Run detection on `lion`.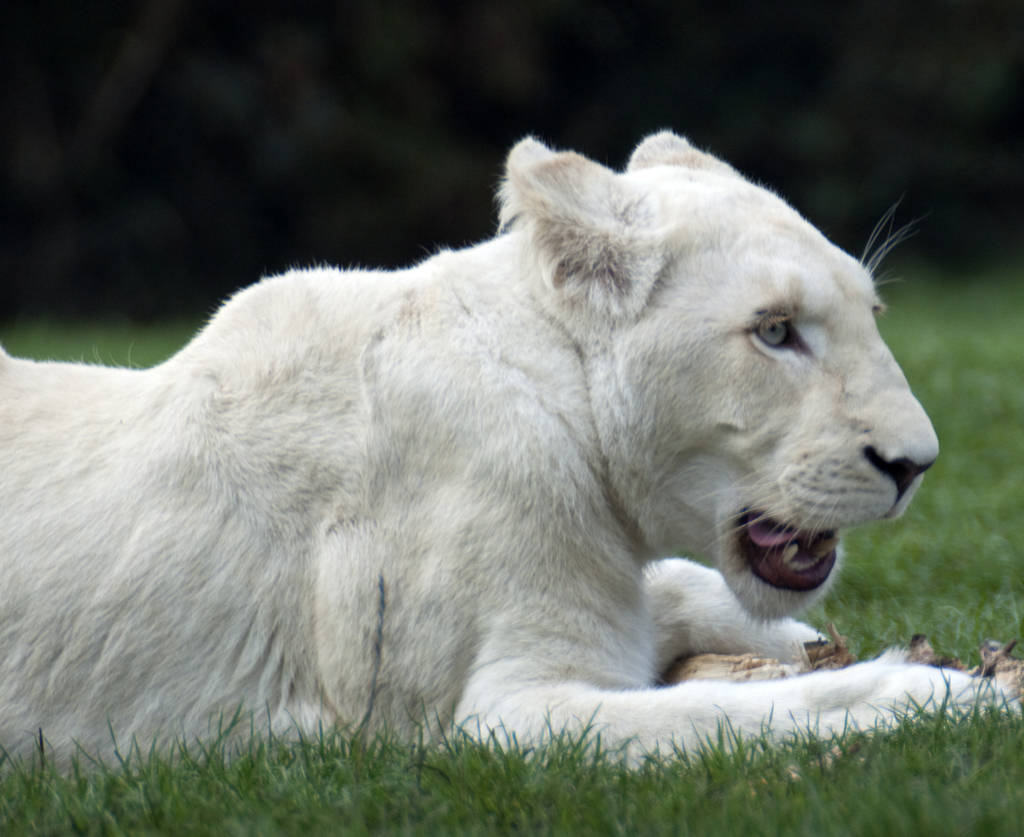
Result: [0, 125, 1023, 793].
